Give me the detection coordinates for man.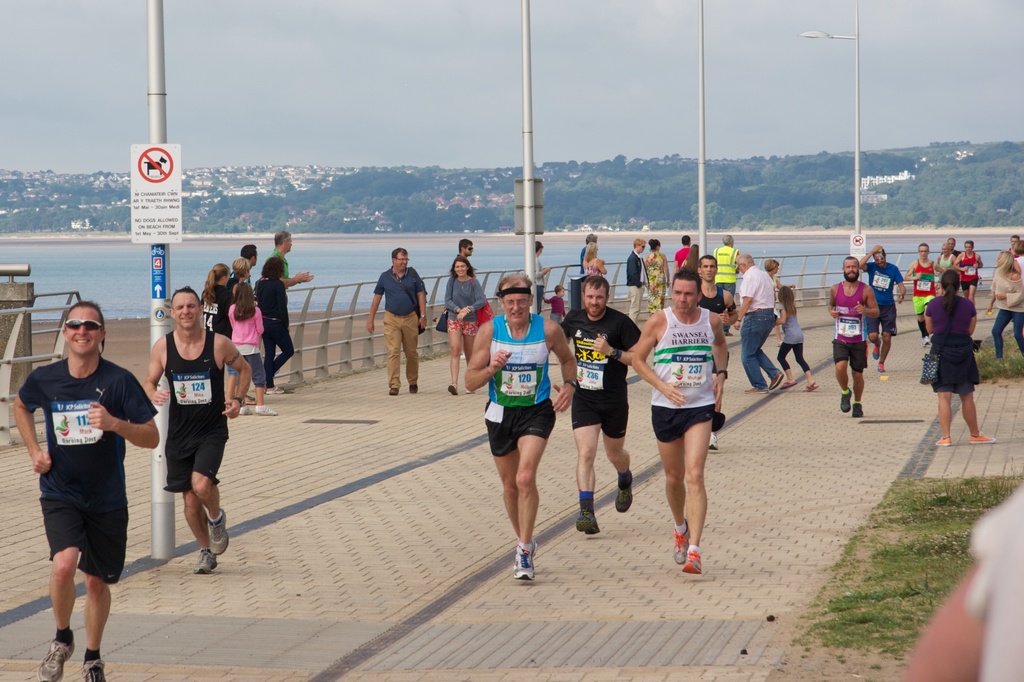
x1=560 y1=274 x2=641 y2=535.
